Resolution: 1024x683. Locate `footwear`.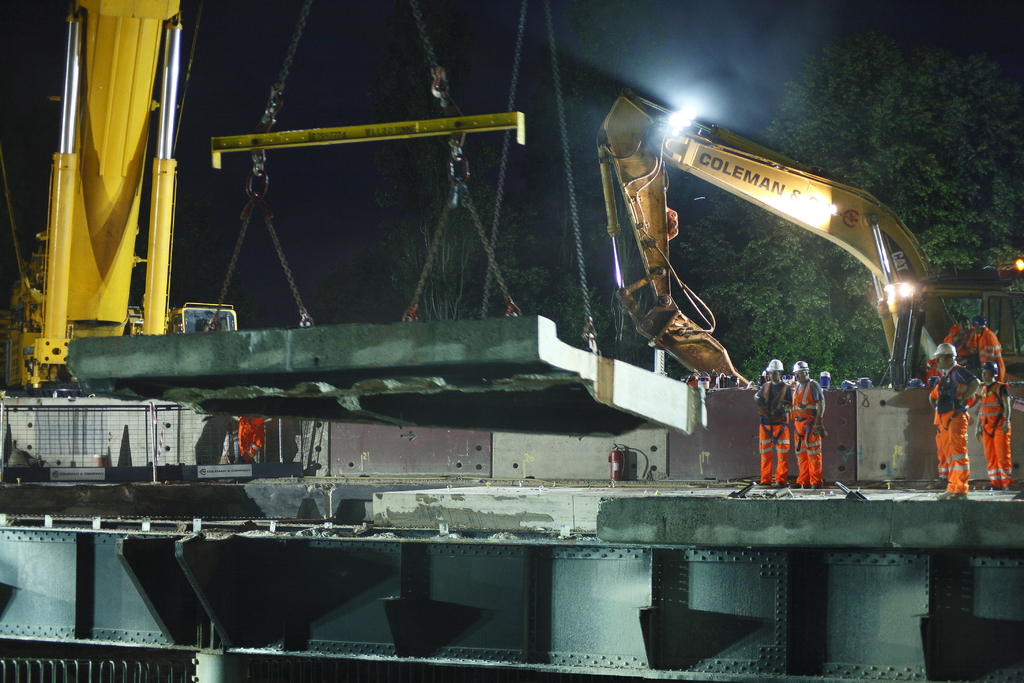
948,493,966,501.
